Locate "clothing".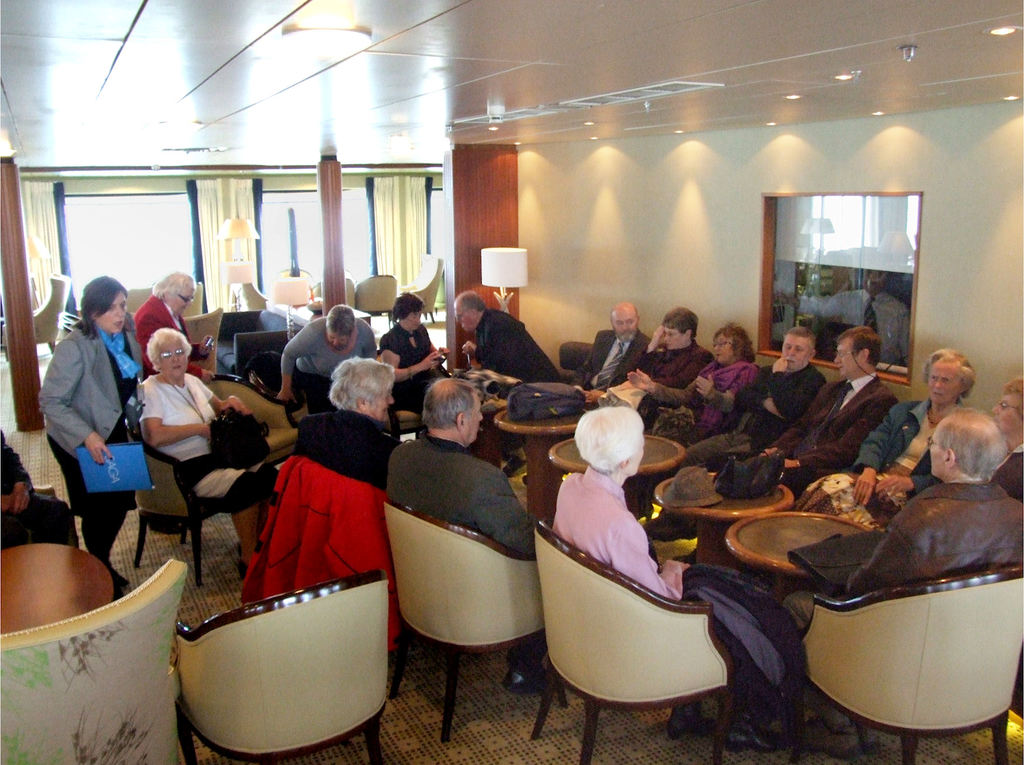
Bounding box: [0,493,76,547].
